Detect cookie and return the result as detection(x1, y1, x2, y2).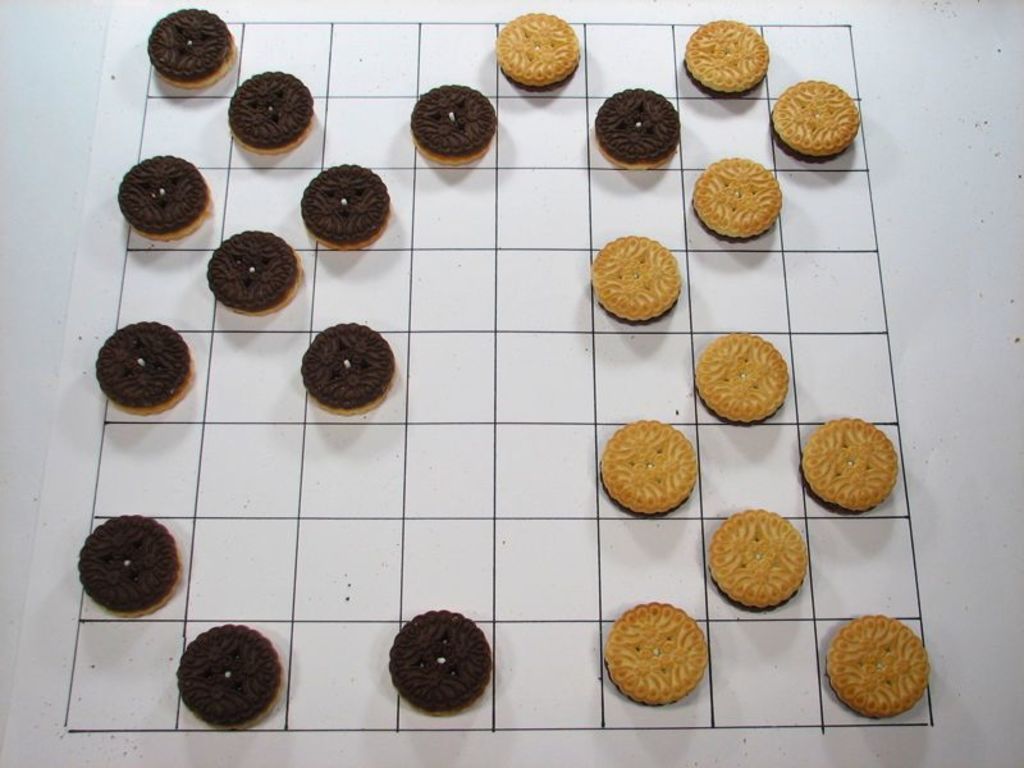
detection(202, 227, 305, 323).
